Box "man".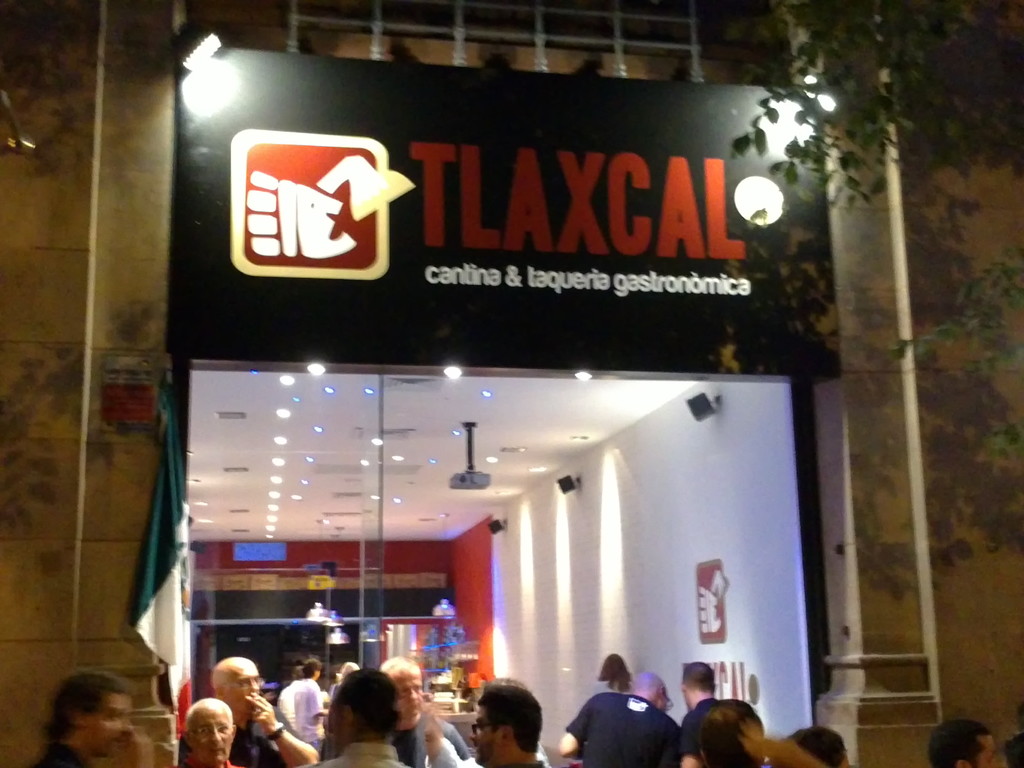
[x1=576, y1=668, x2=667, y2=765].
